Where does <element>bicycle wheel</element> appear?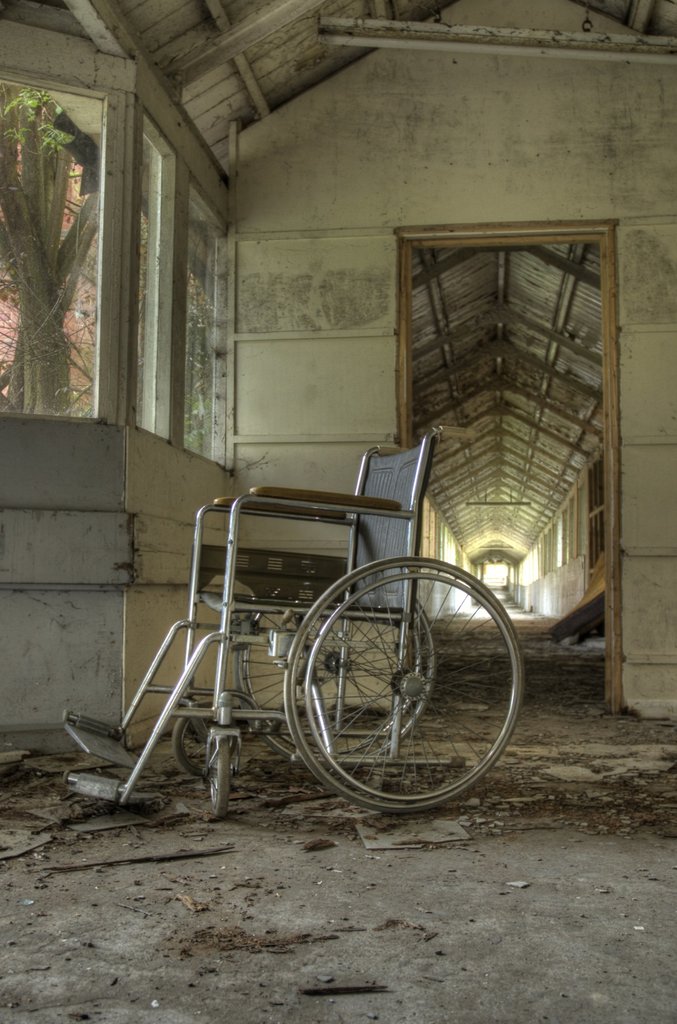
Appears at <bbox>288, 553, 518, 810</bbox>.
